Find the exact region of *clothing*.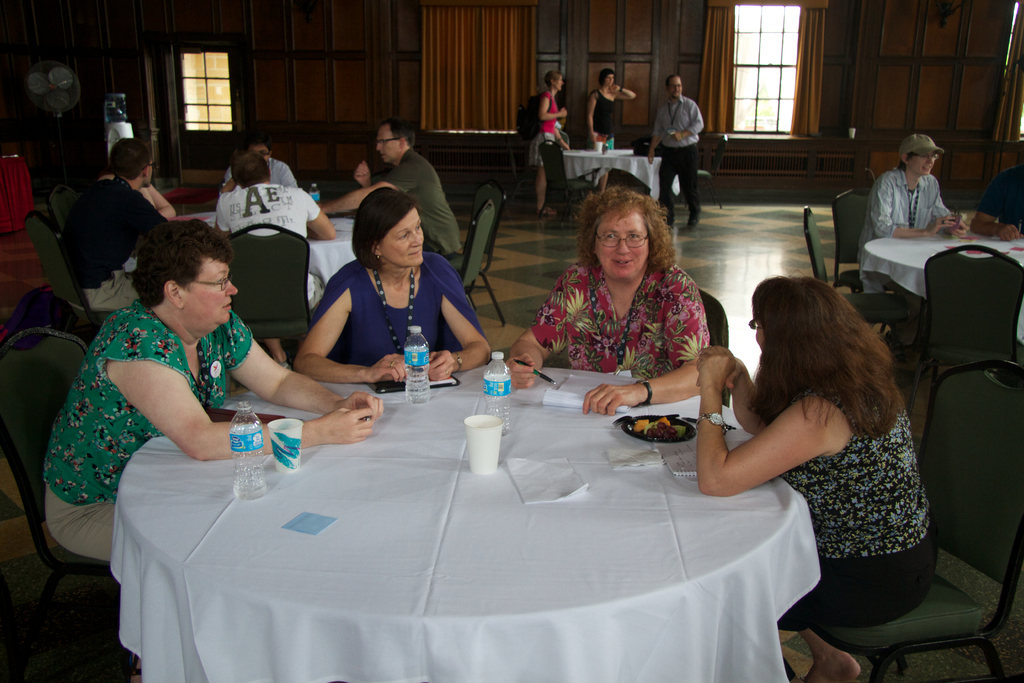
Exact region: (527,91,574,213).
